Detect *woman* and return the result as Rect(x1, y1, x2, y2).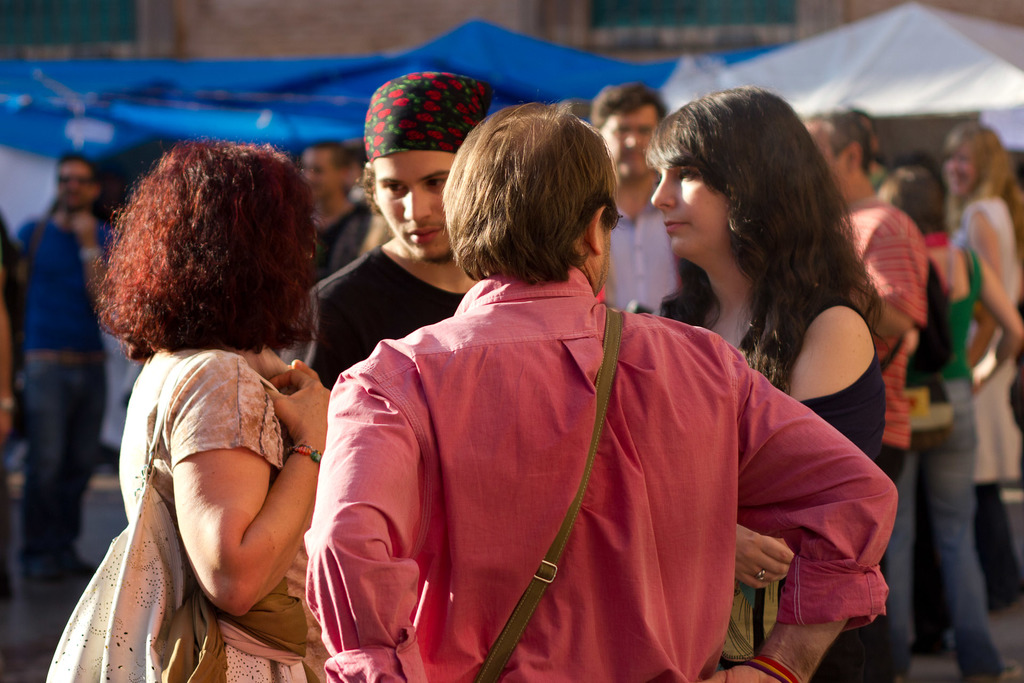
Rect(947, 117, 1023, 613).
